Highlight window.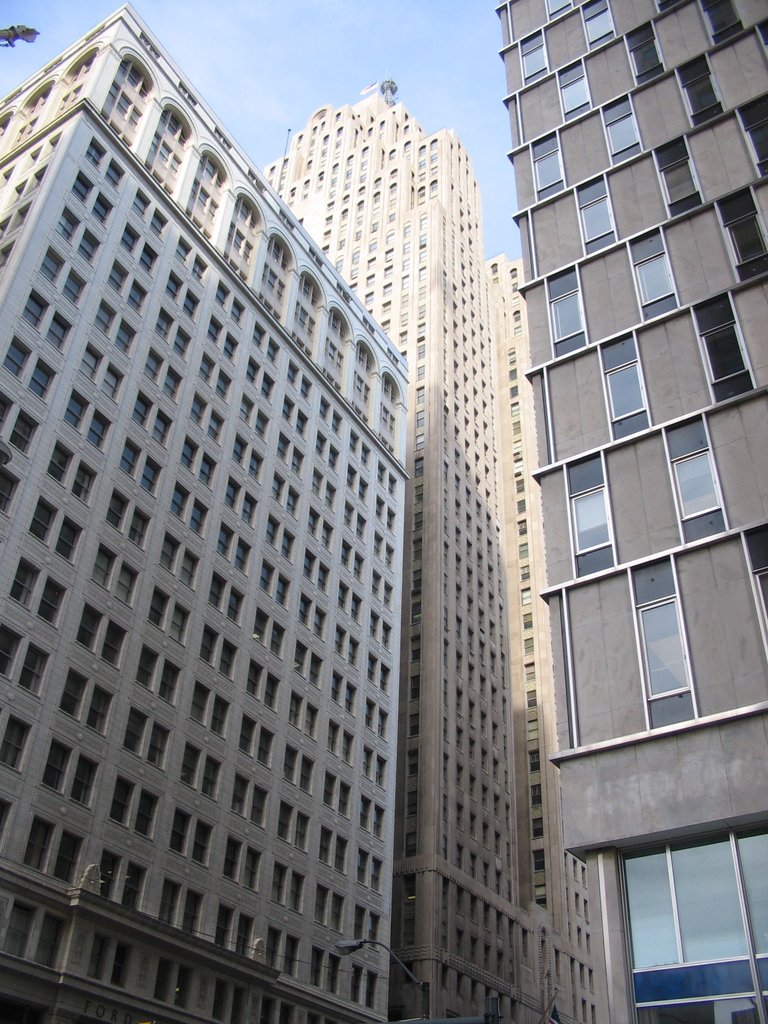
Highlighted region: 371:561:381:593.
